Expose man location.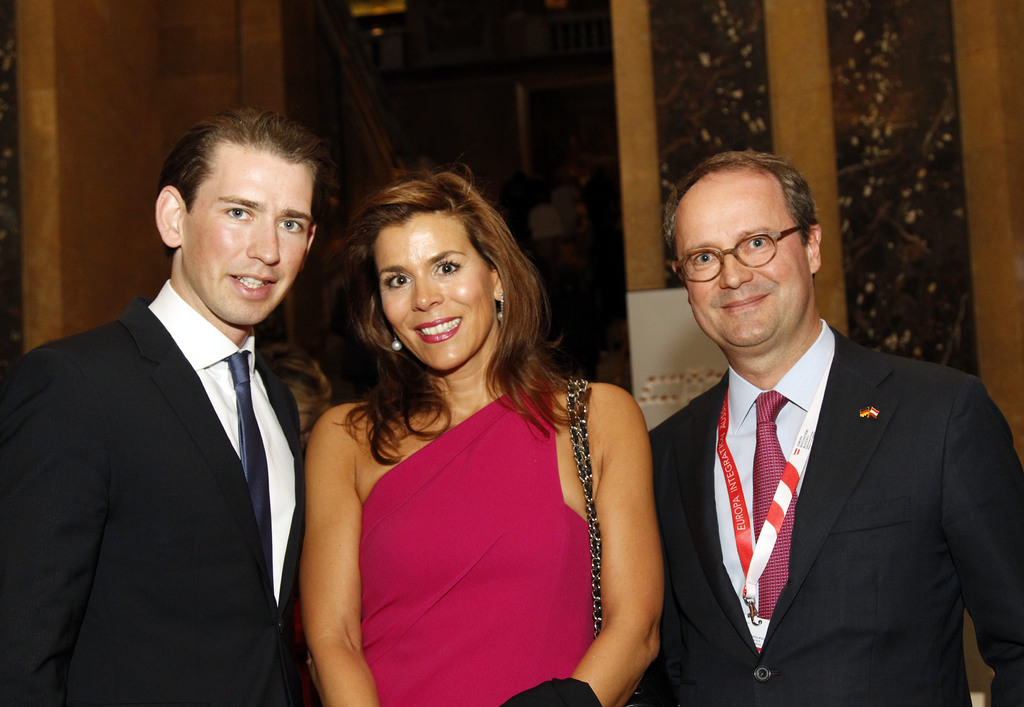
Exposed at [8,106,340,702].
